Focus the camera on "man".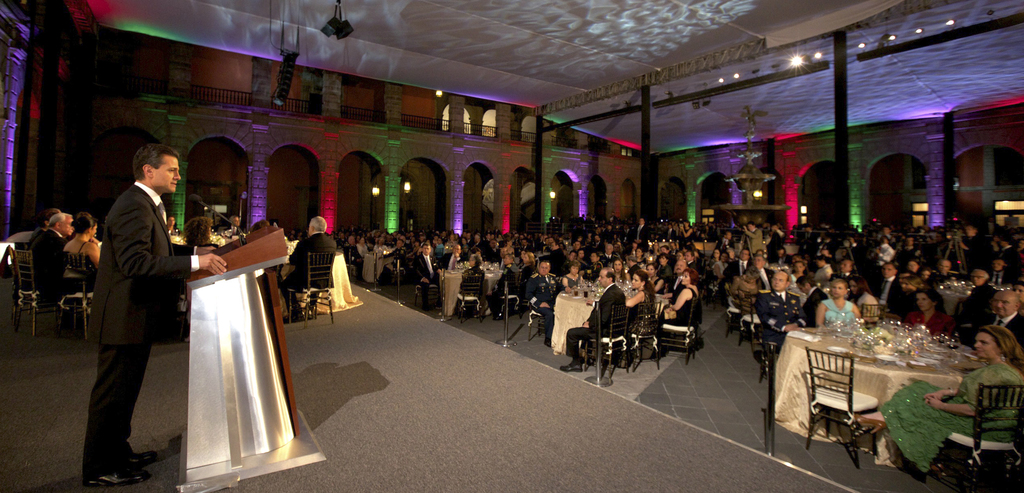
Focus region: pyautogui.locateOnScreen(656, 258, 686, 301).
